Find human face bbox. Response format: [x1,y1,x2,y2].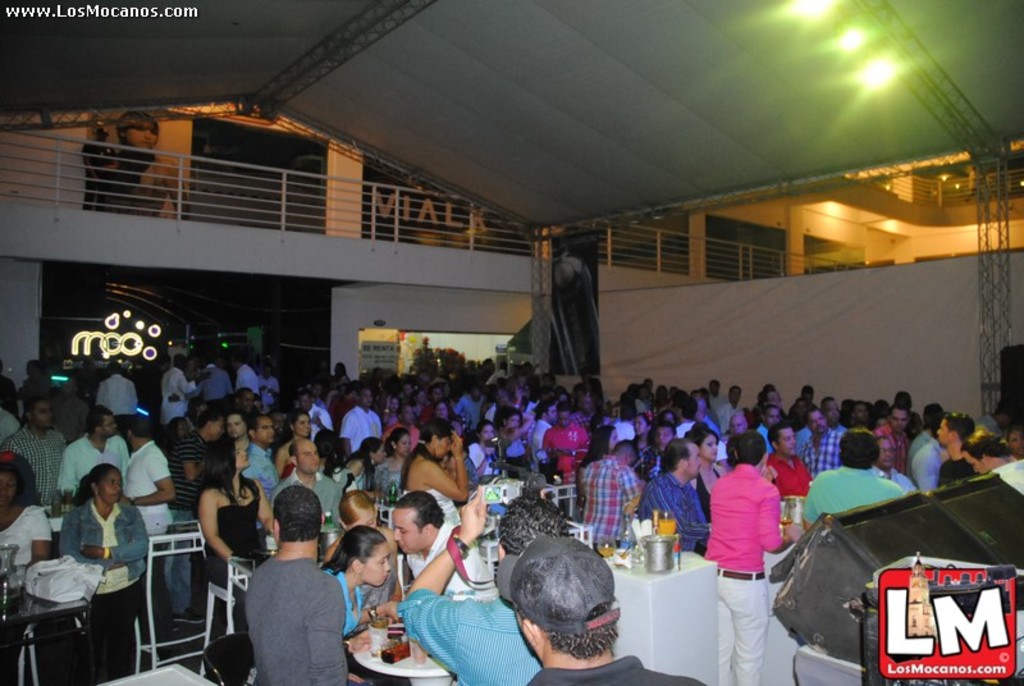
[0,472,14,511].
